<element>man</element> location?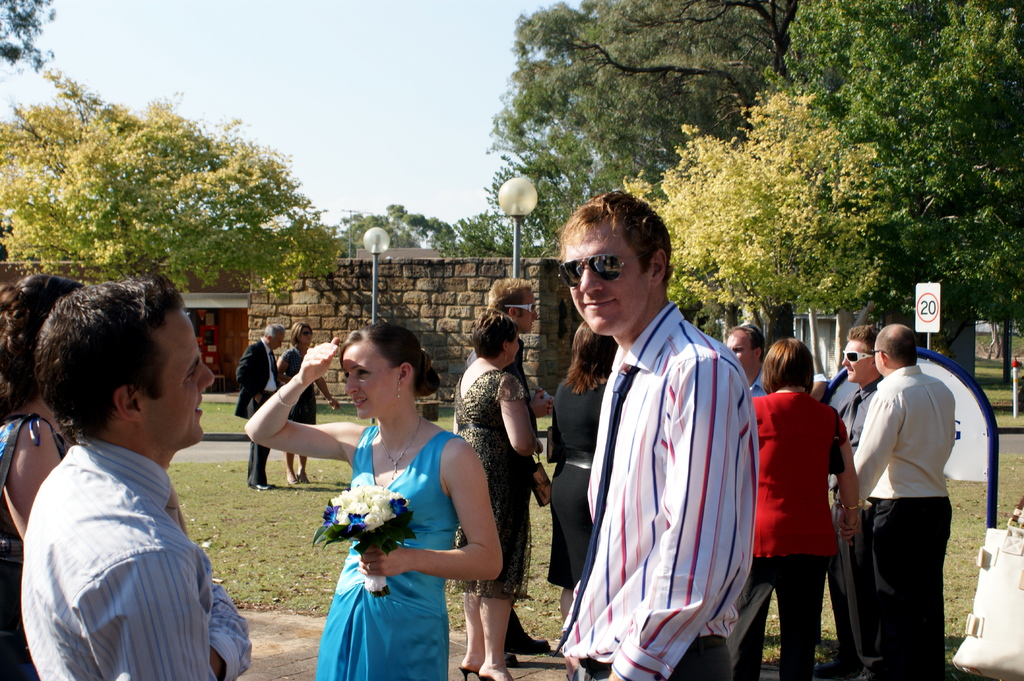
rect(834, 326, 975, 680)
